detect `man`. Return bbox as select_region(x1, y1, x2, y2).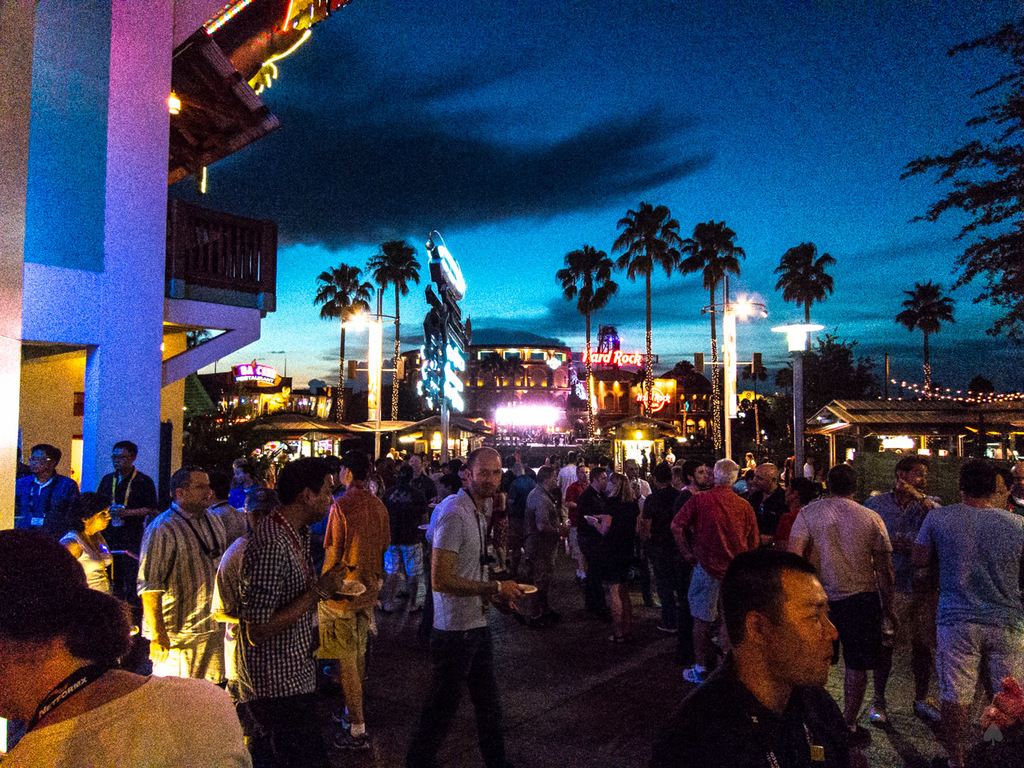
select_region(626, 454, 666, 606).
